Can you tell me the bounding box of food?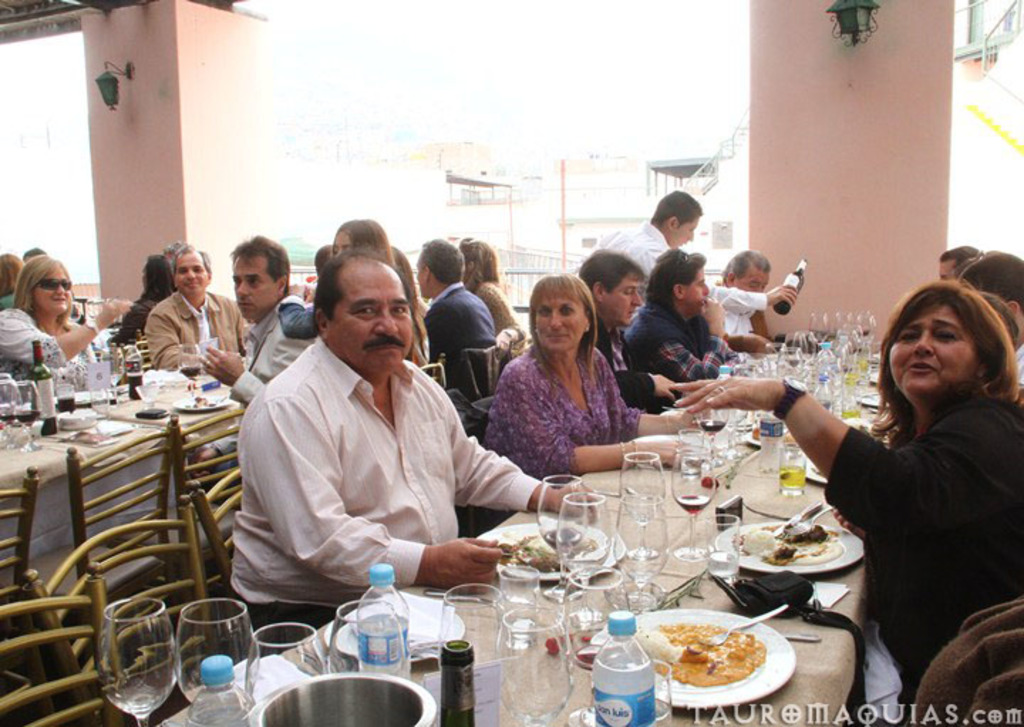
bbox=[727, 518, 842, 565].
